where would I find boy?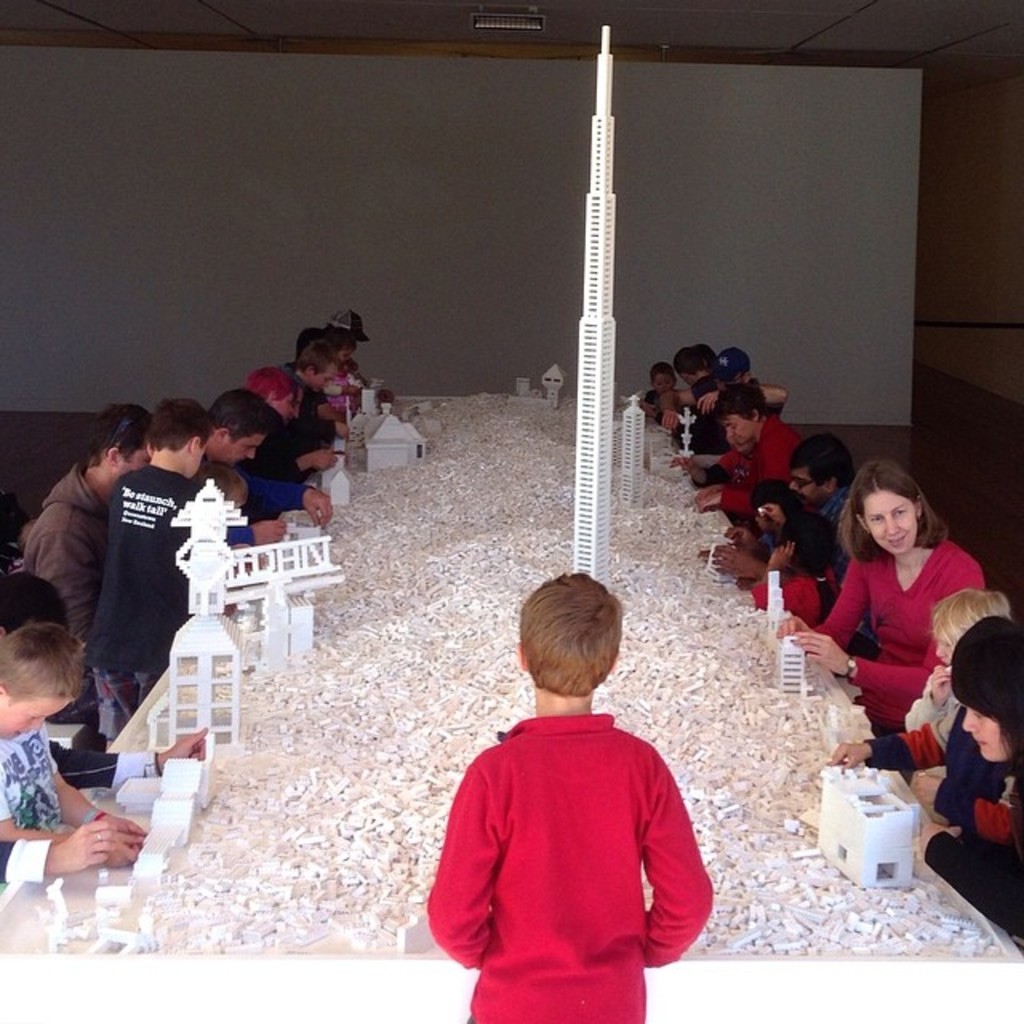
At <bbox>410, 570, 720, 1022</bbox>.
